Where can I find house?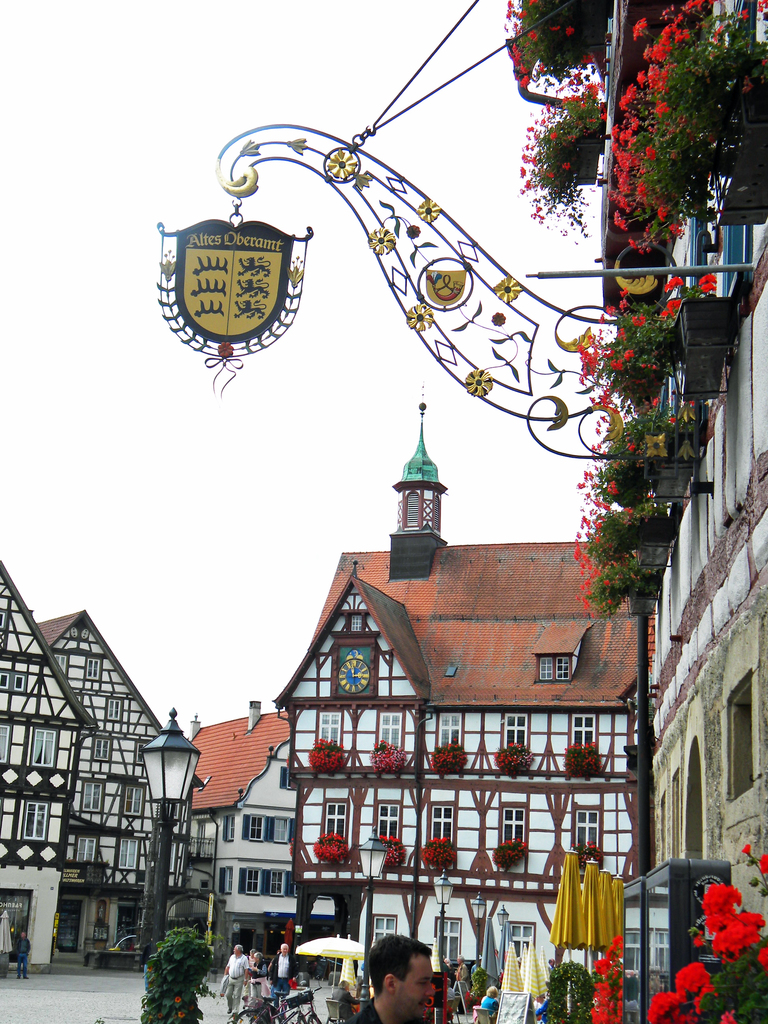
You can find it at crop(616, 0, 767, 1021).
